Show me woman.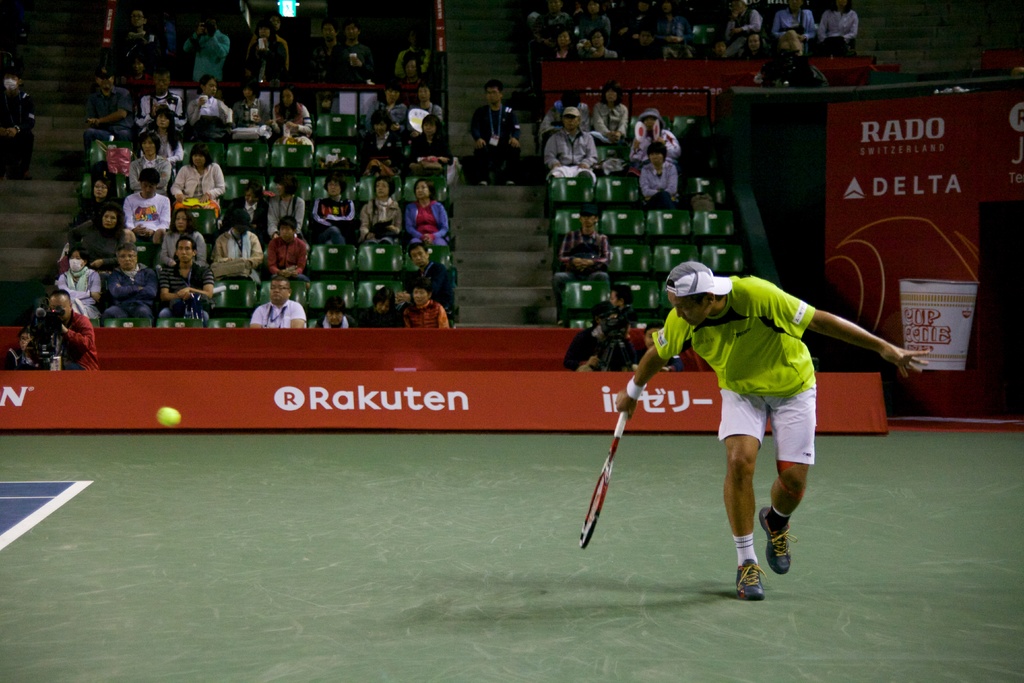
woman is here: (left=355, top=111, right=401, bottom=170).
